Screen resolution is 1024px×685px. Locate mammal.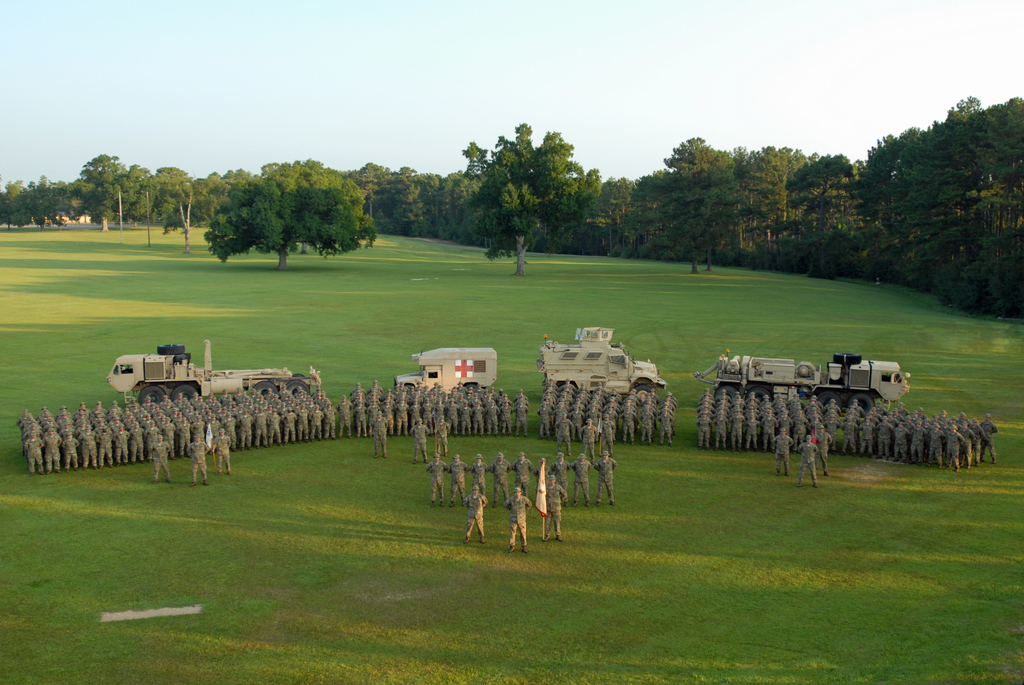
bbox(571, 453, 592, 507).
